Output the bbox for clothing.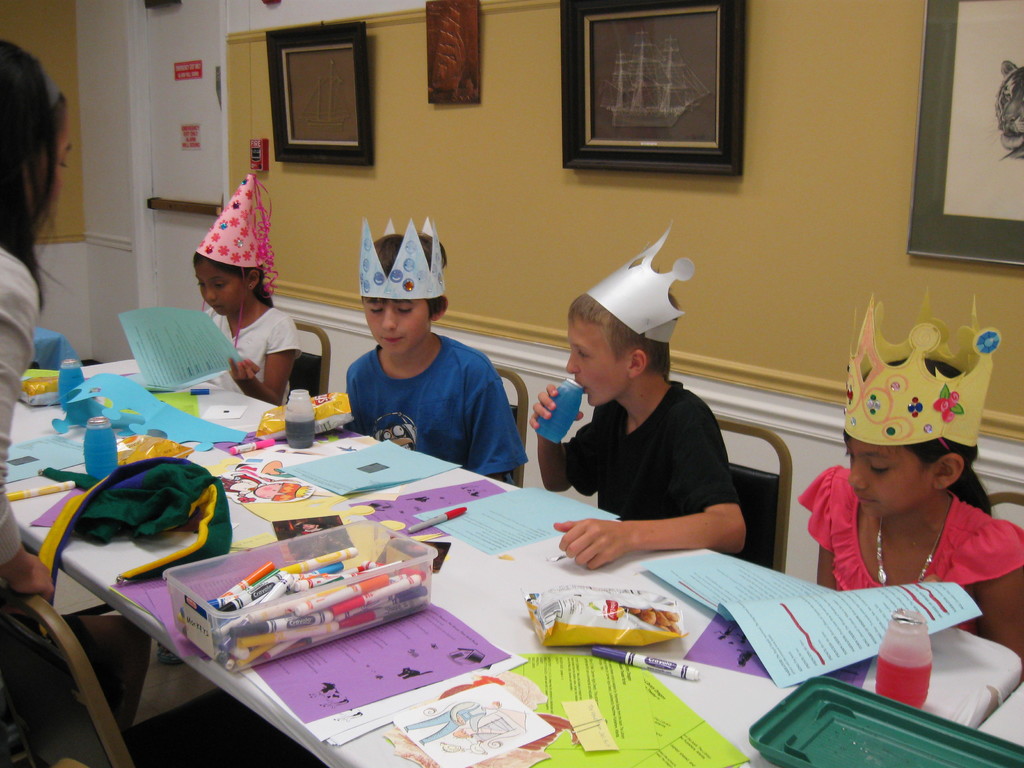
box(794, 460, 1023, 632).
